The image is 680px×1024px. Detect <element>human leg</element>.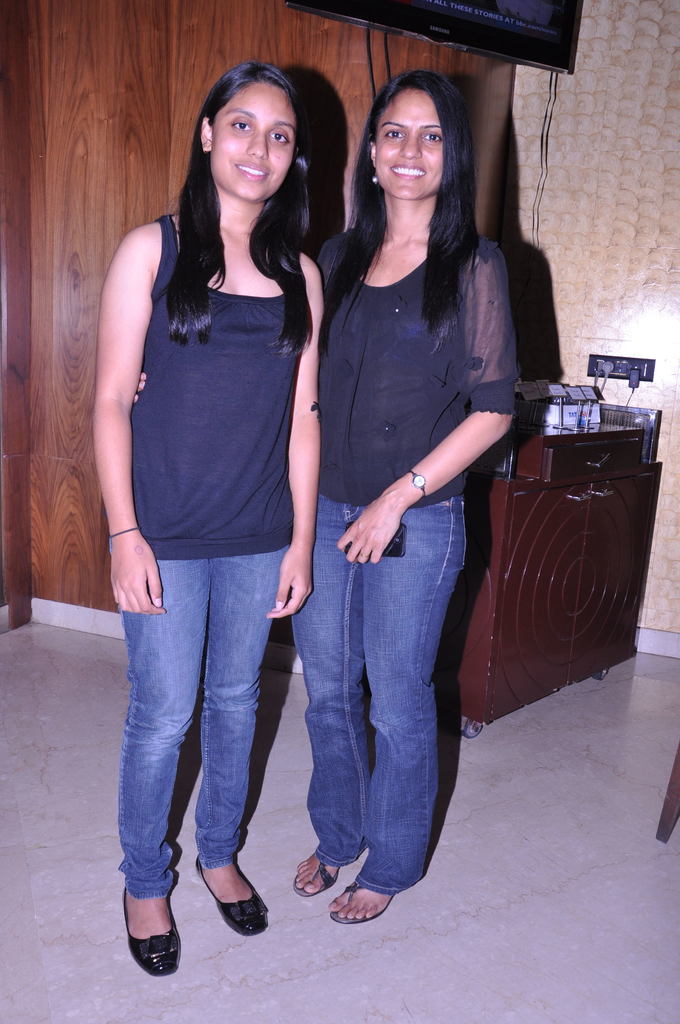
Detection: (left=286, top=490, right=376, bottom=893).
